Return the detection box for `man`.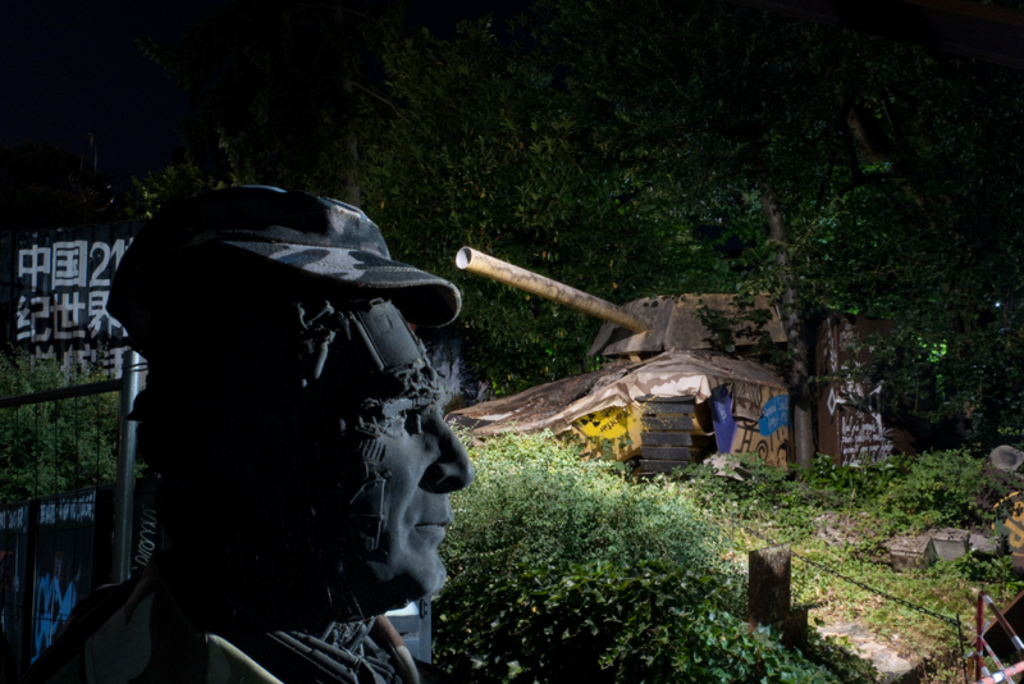
(28, 165, 463, 683).
